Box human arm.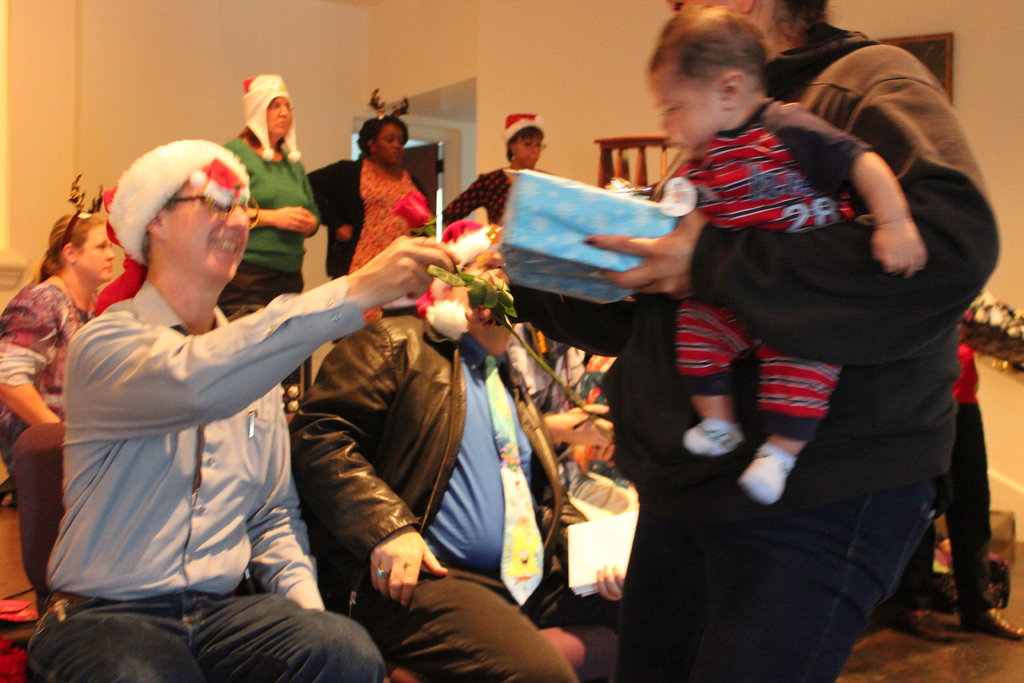
765,99,924,278.
